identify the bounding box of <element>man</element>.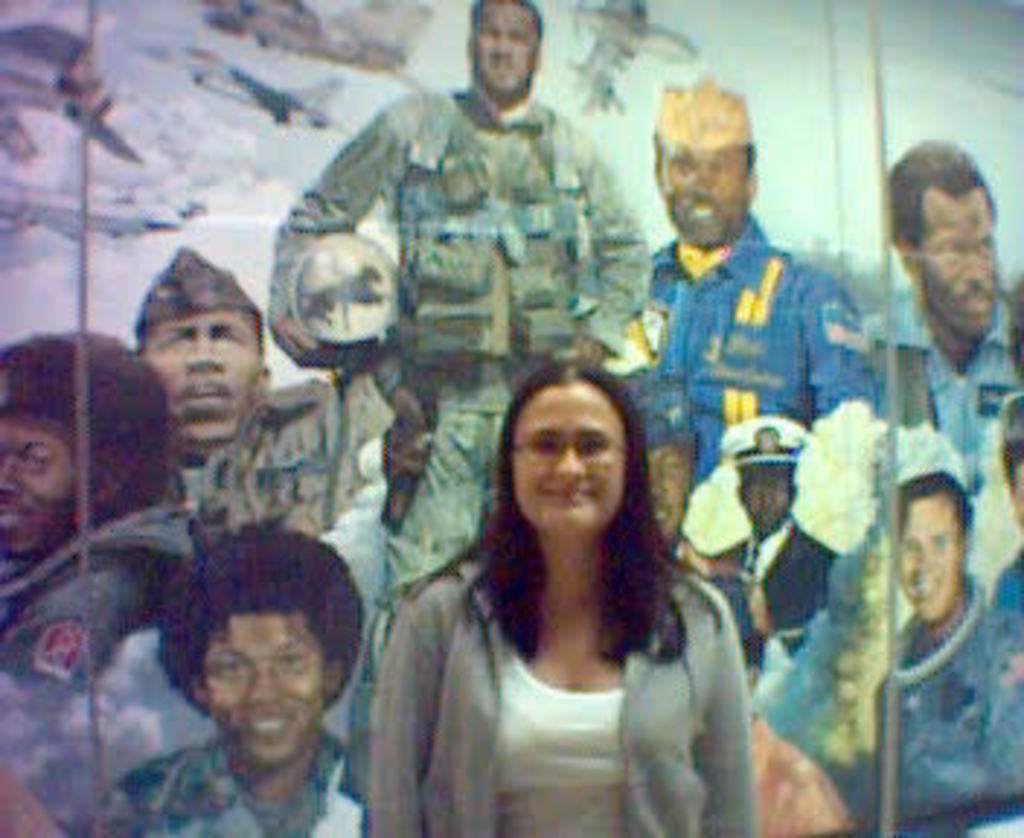
{"x1": 695, "y1": 416, "x2": 861, "y2": 684}.
